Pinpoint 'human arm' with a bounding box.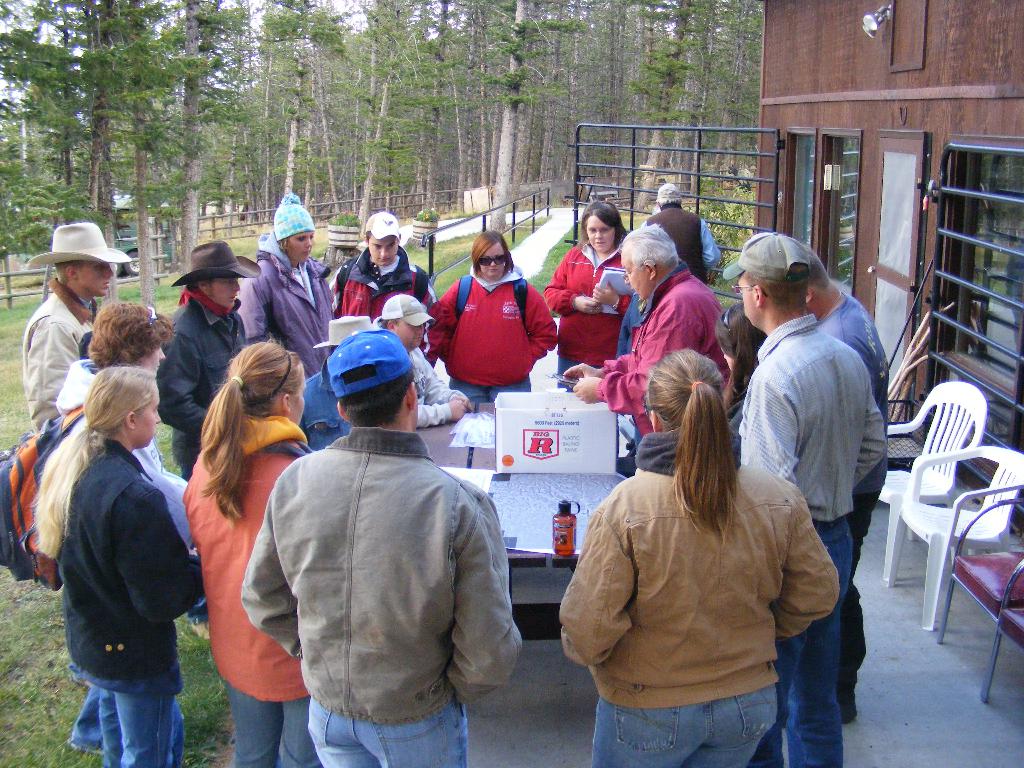
{"x1": 852, "y1": 383, "x2": 886, "y2": 486}.
